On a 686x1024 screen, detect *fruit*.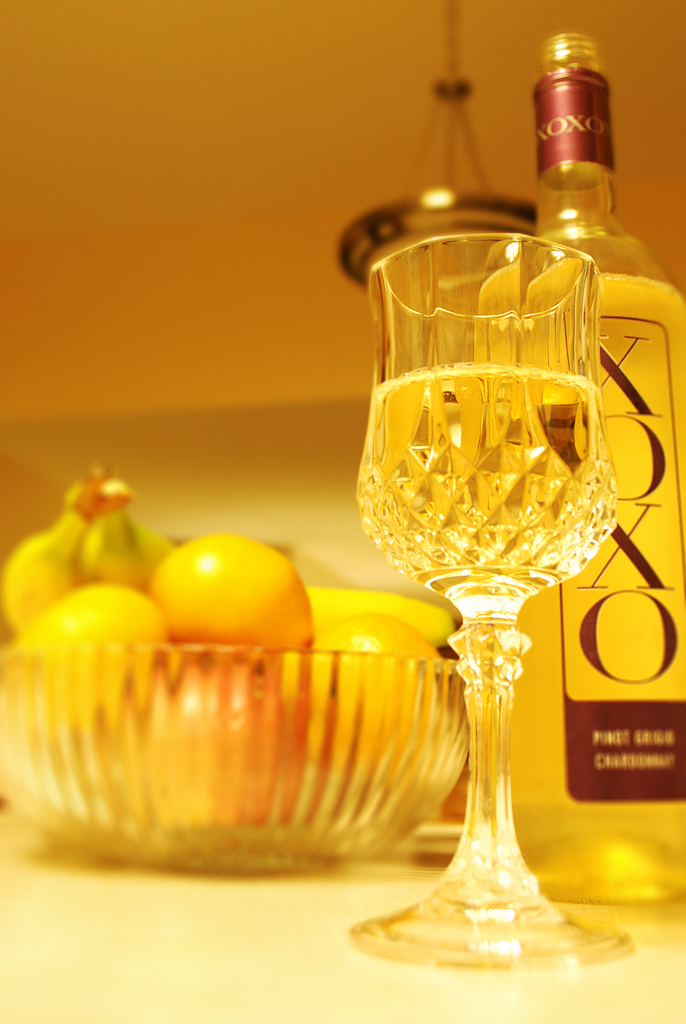
bbox(147, 524, 316, 650).
